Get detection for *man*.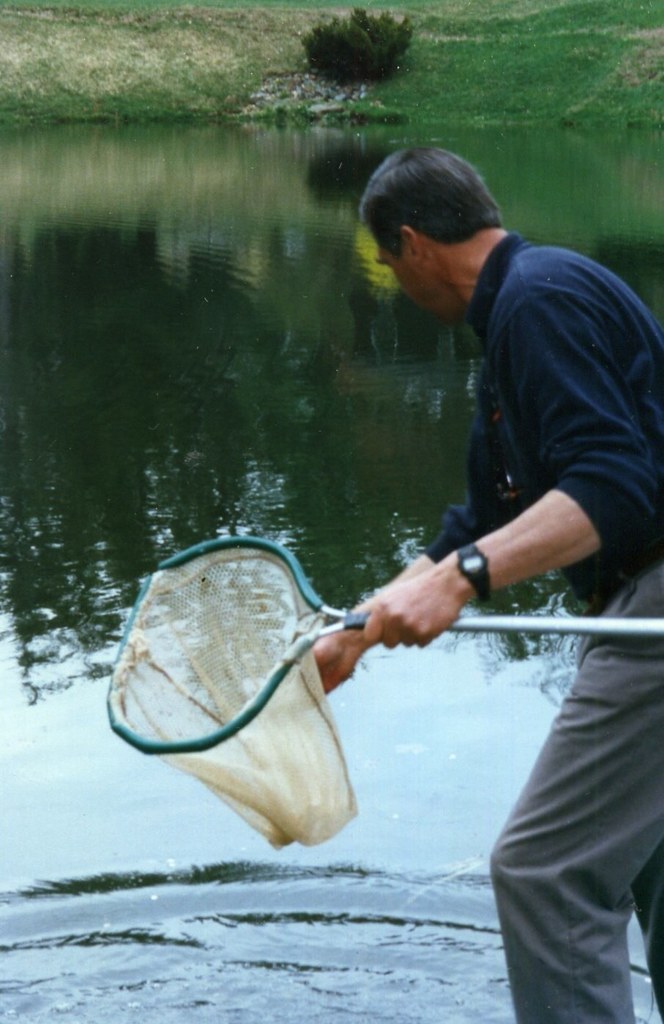
Detection: [x1=293, y1=145, x2=663, y2=1014].
